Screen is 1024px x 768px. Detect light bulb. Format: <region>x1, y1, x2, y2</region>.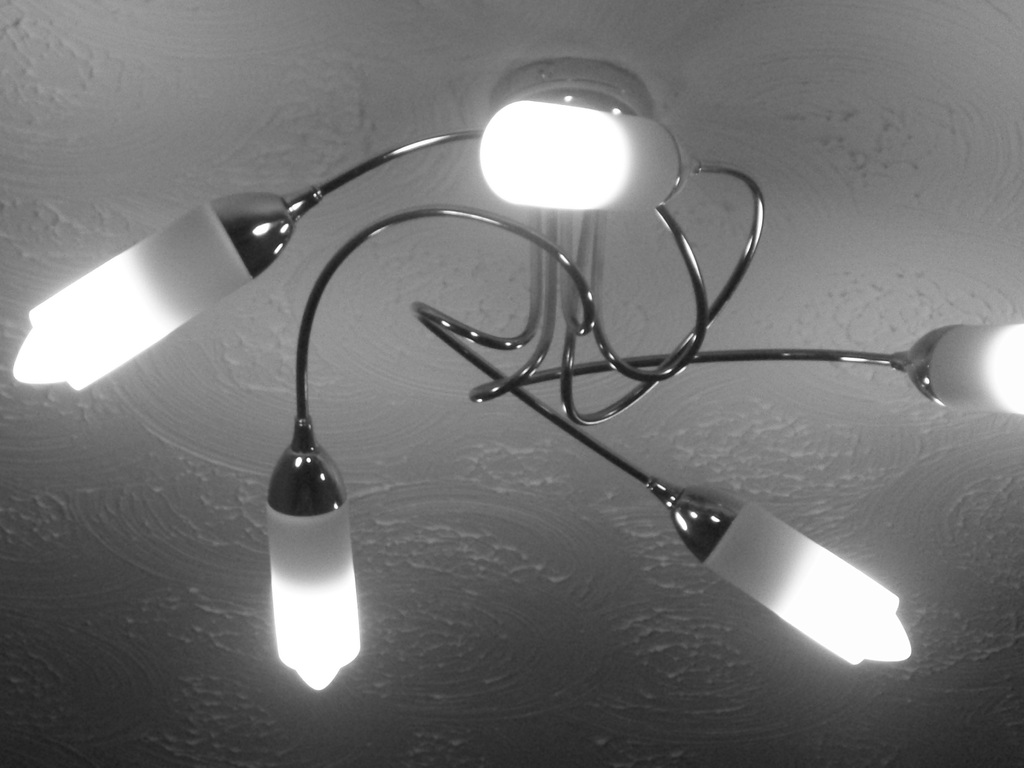
<region>14, 193, 316, 393</region>.
